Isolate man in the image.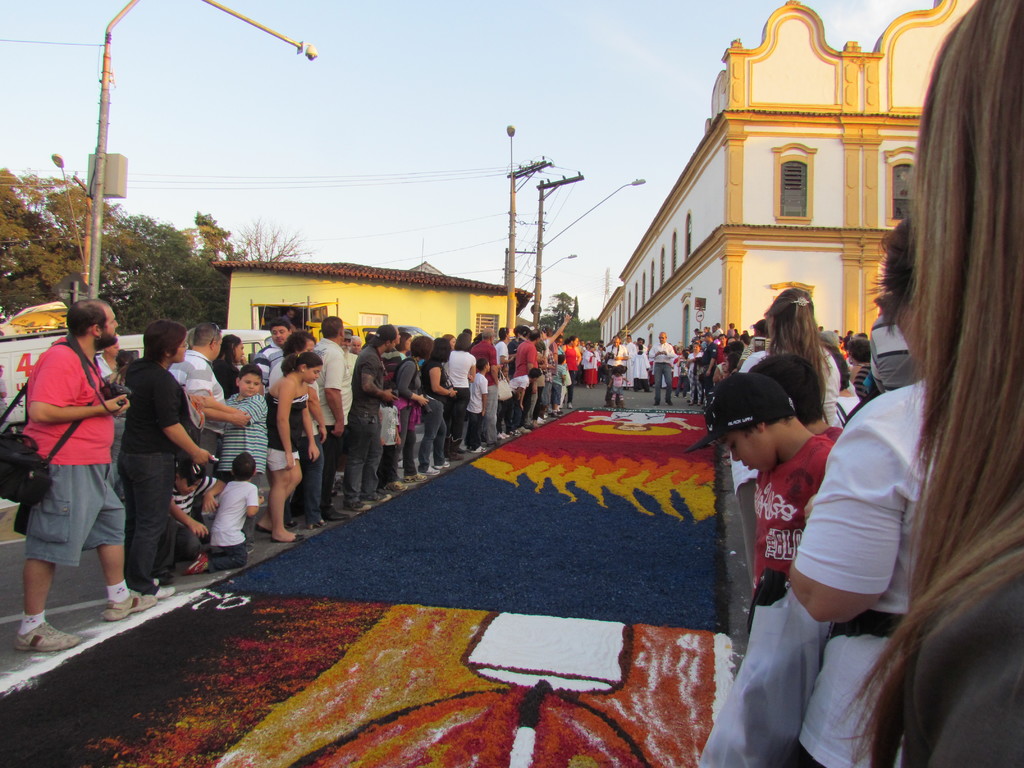
Isolated region: 166, 321, 228, 531.
